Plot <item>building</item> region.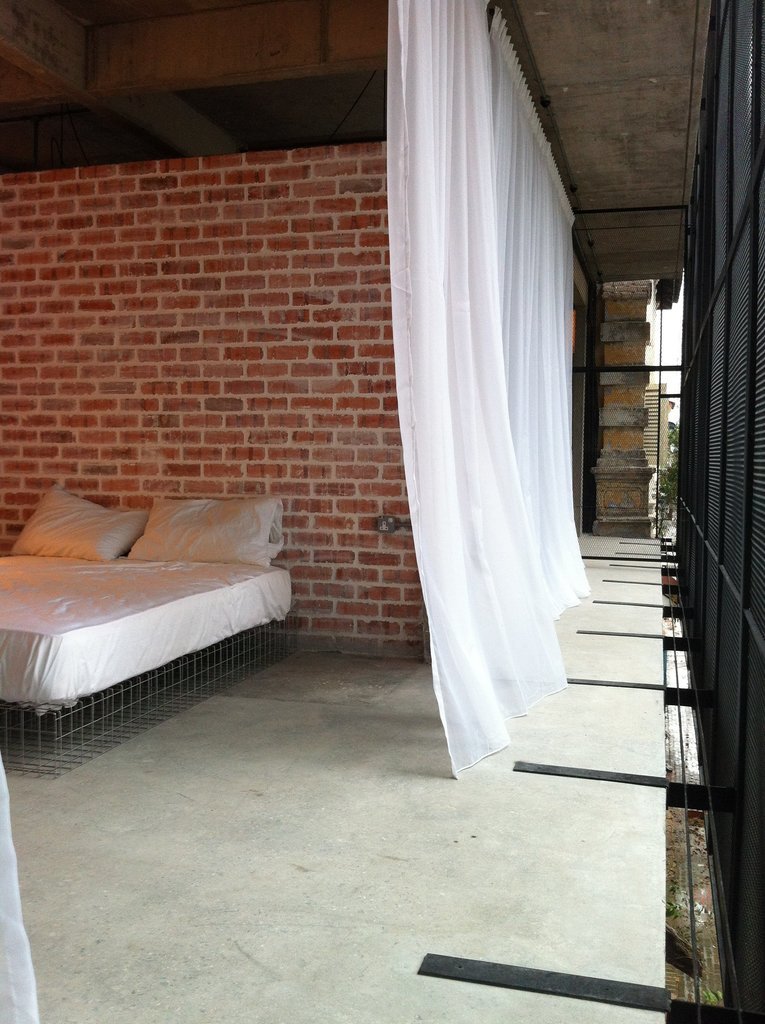
Plotted at select_region(0, 0, 764, 1023).
